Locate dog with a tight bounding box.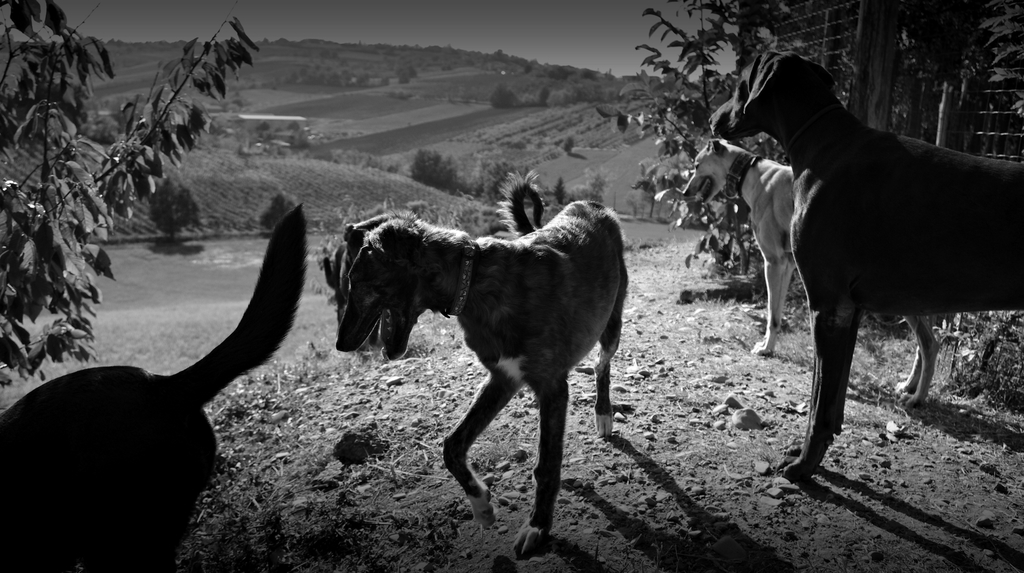
bbox=[0, 205, 311, 572].
